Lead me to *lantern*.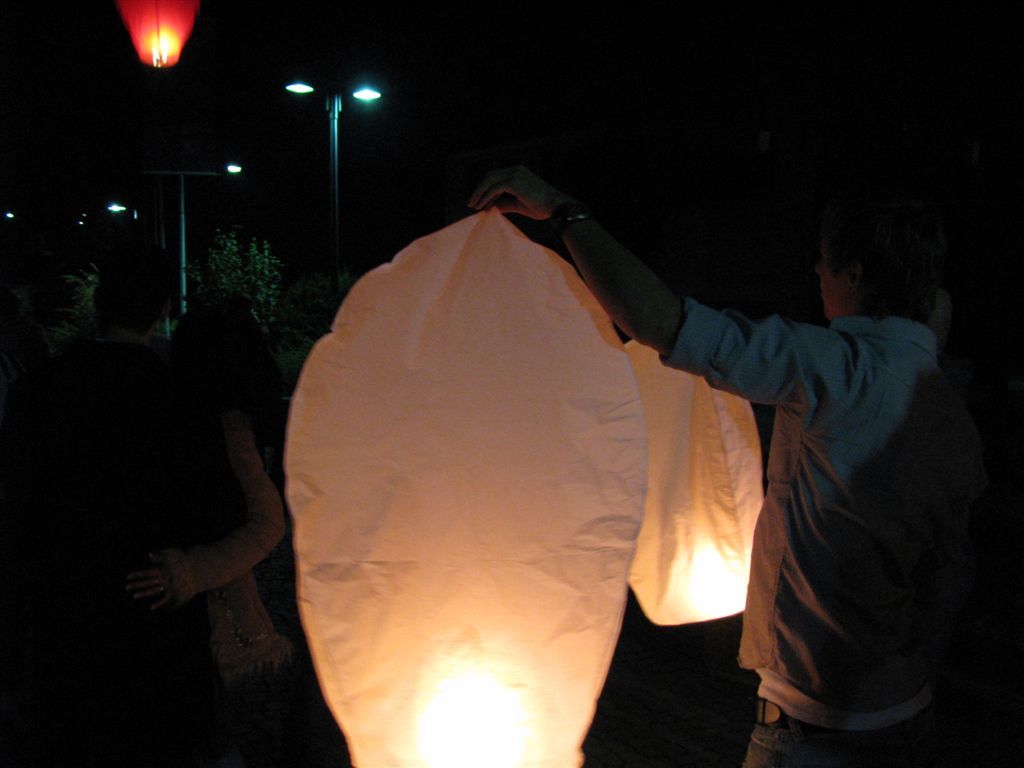
Lead to rect(627, 334, 767, 637).
